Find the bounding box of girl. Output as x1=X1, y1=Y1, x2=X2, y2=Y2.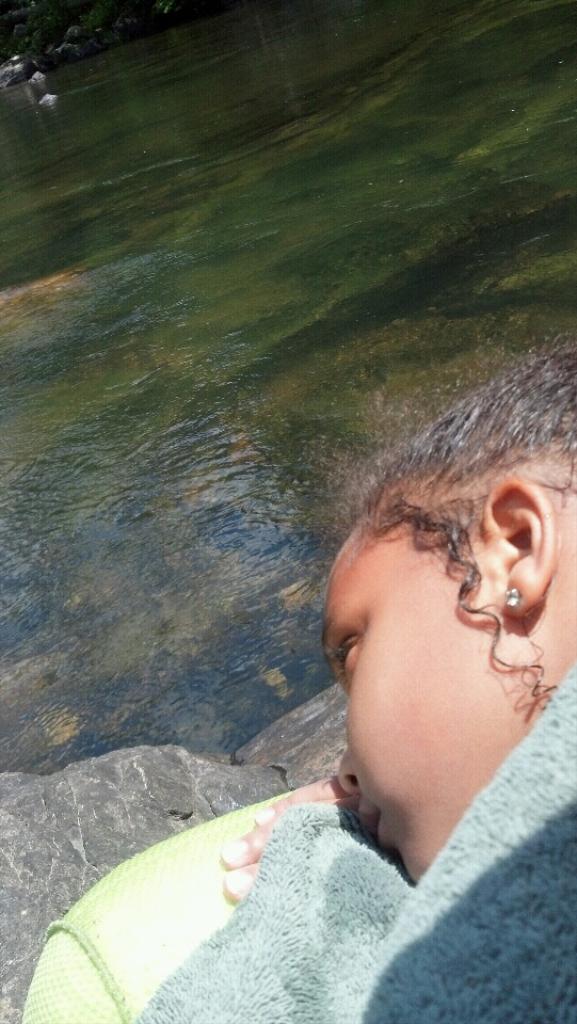
x1=128, y1=315, x2=576, y2=1023.
